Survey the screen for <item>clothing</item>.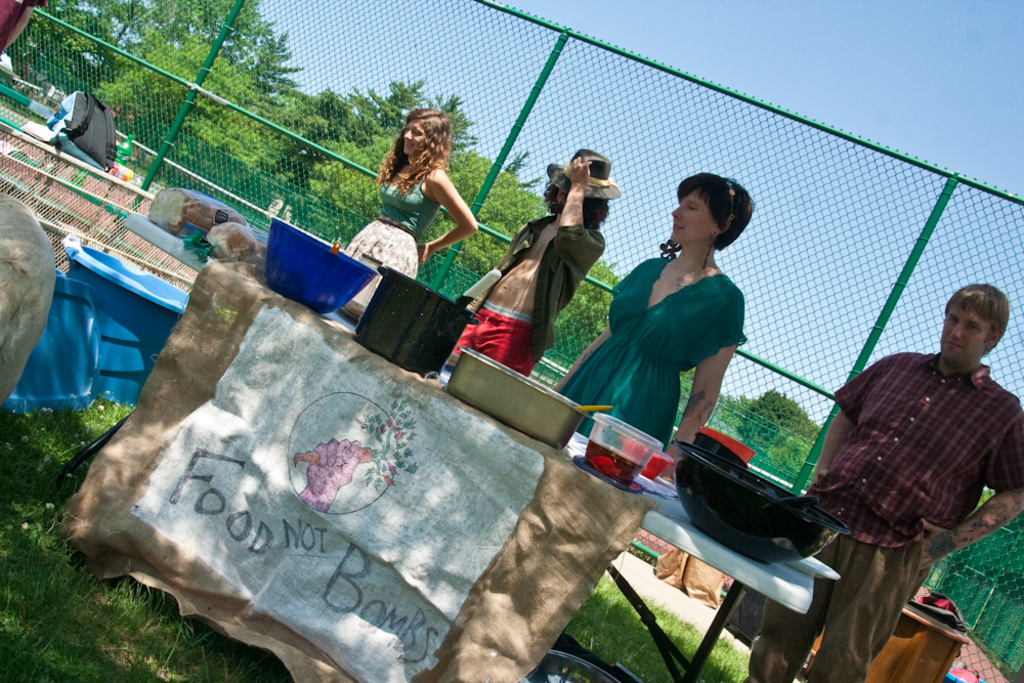
Survey found: detection(0, 0, 46, 48).
